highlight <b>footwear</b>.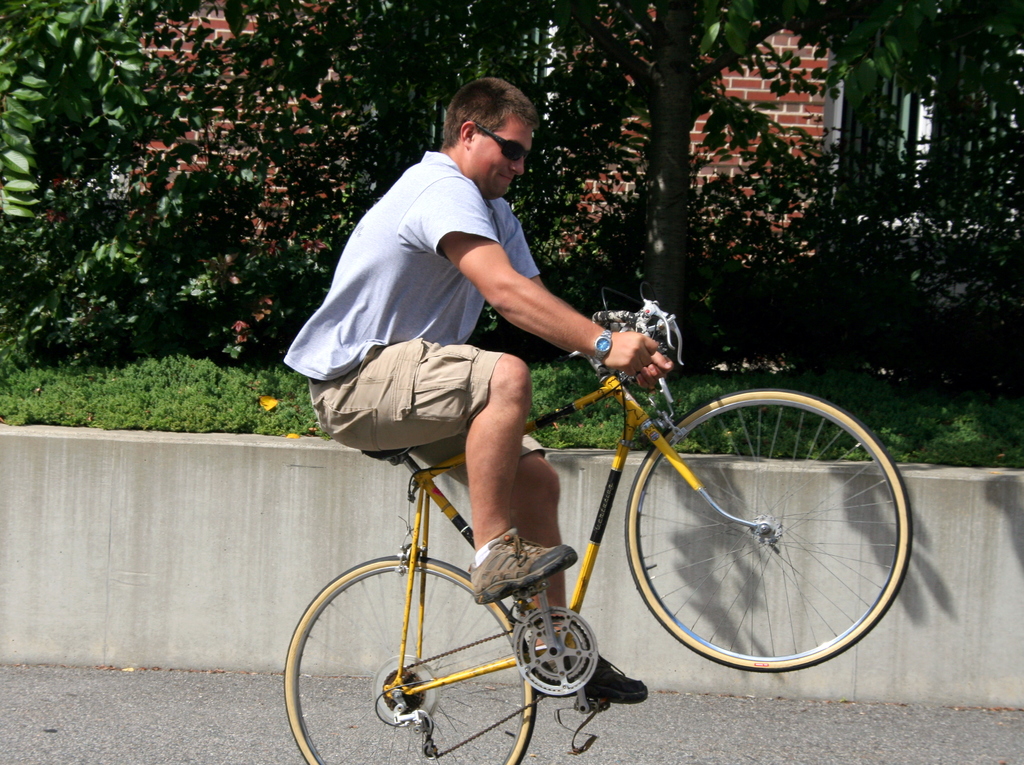
Highlighted region: <box>533,642,649,707</box>.
